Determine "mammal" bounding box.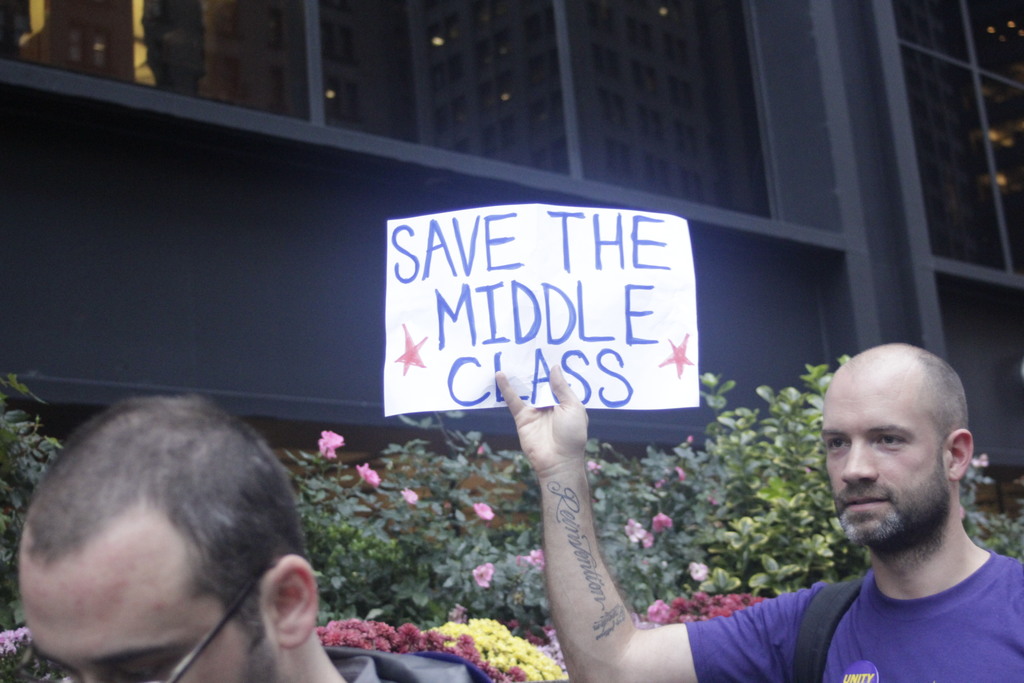
Determined: box=[493, 358, 1023, 682].
